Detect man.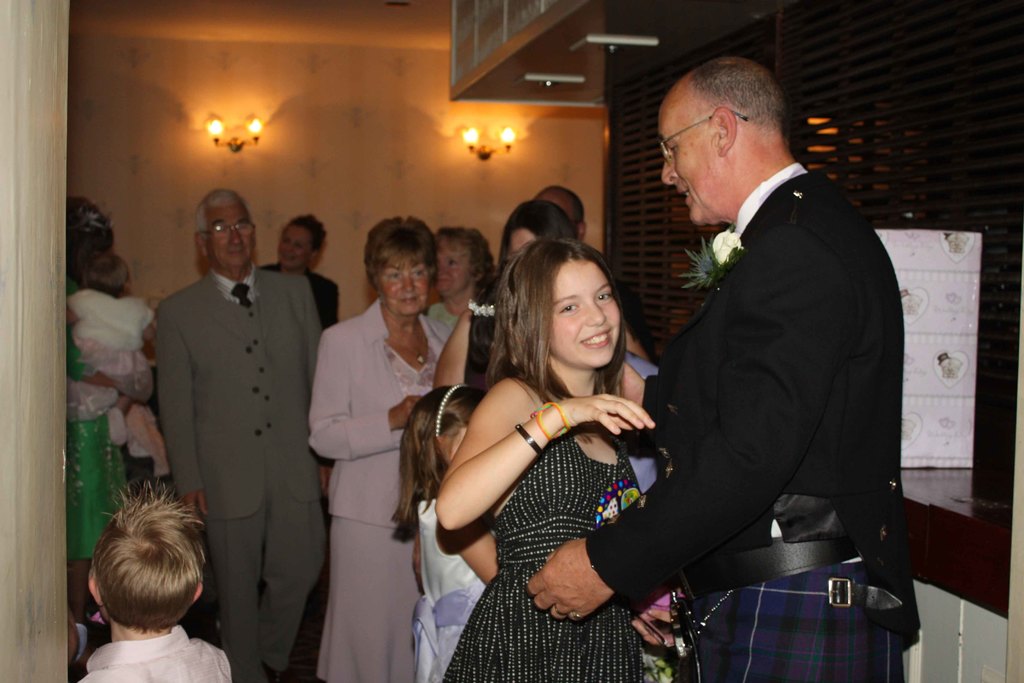
Detected at region(608, 34, 925, 682).
